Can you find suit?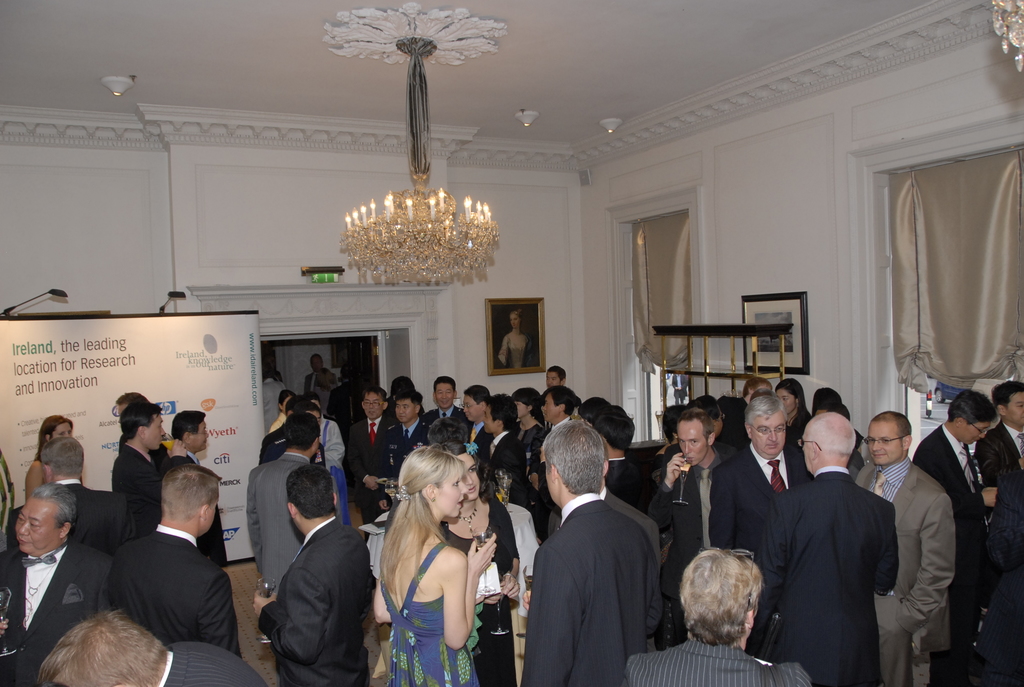
Yes, bounding box: rect(426, 407, 468, 439).
